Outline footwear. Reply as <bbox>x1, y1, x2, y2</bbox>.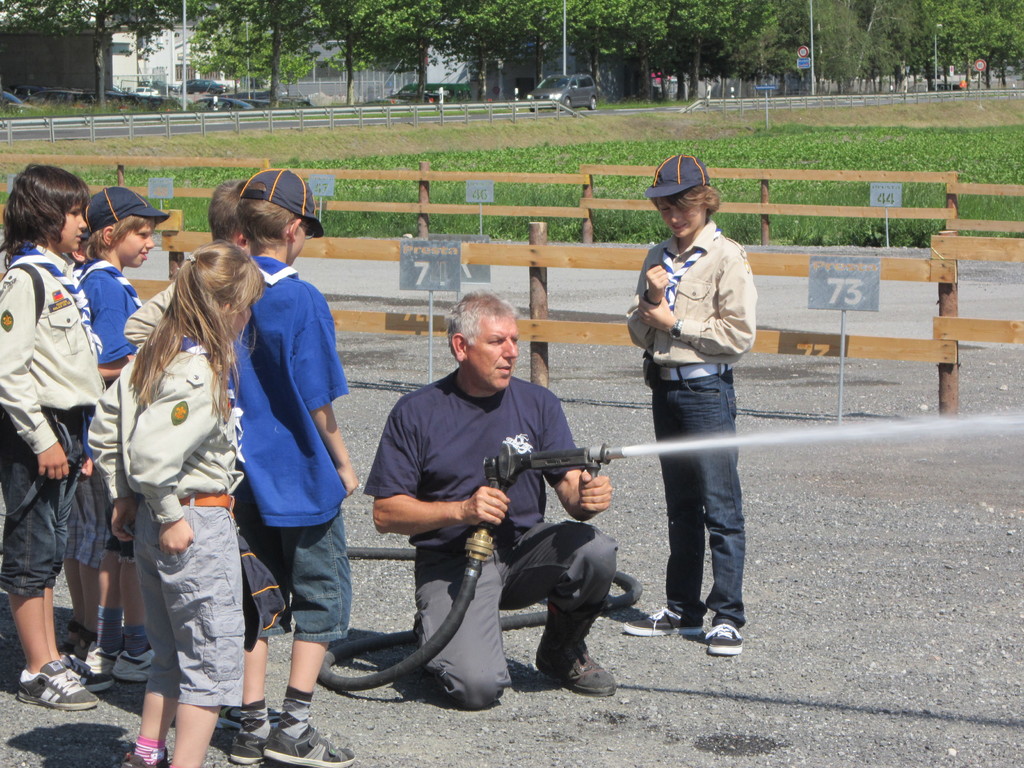
<bbox>228, 733, 273, 764</bbox>.
